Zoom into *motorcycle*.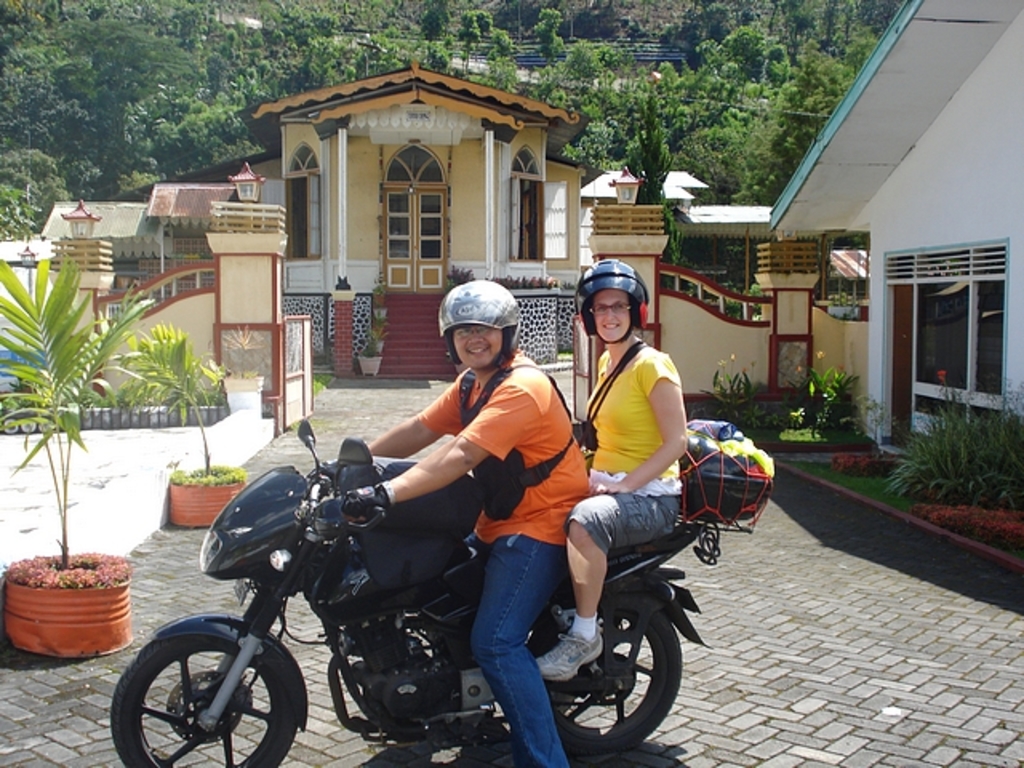
Zoom target: (x1=139, y1=432, x2=728, y2=766).
